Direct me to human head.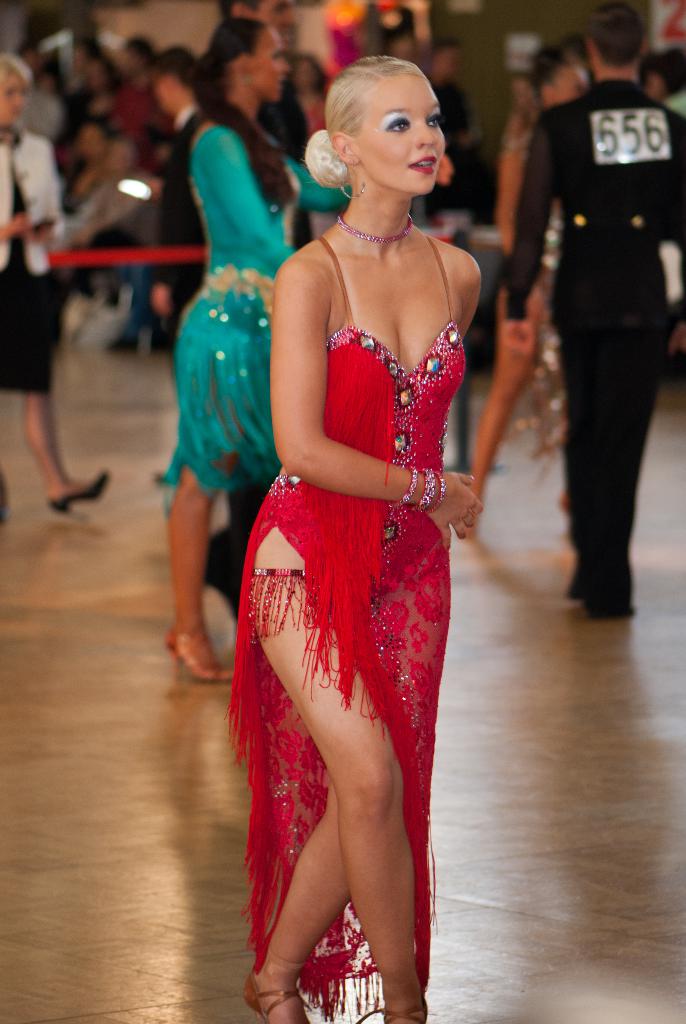
Direction: Rect(523, 55, 584, 111).
